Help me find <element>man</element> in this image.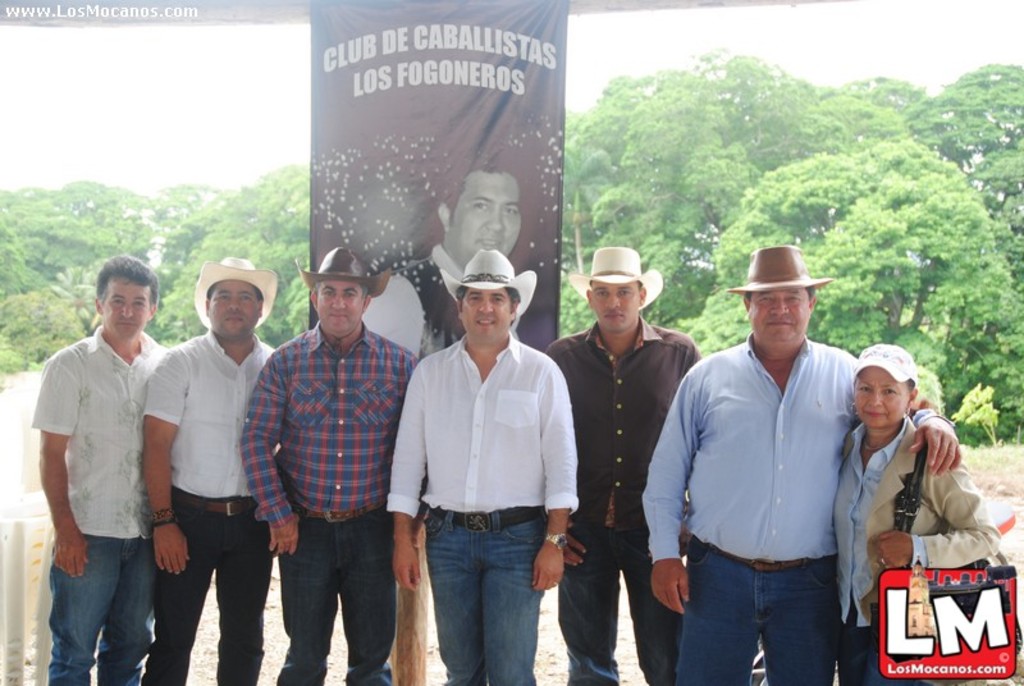
Found it: l=24, t=241, r=183, b=685.
